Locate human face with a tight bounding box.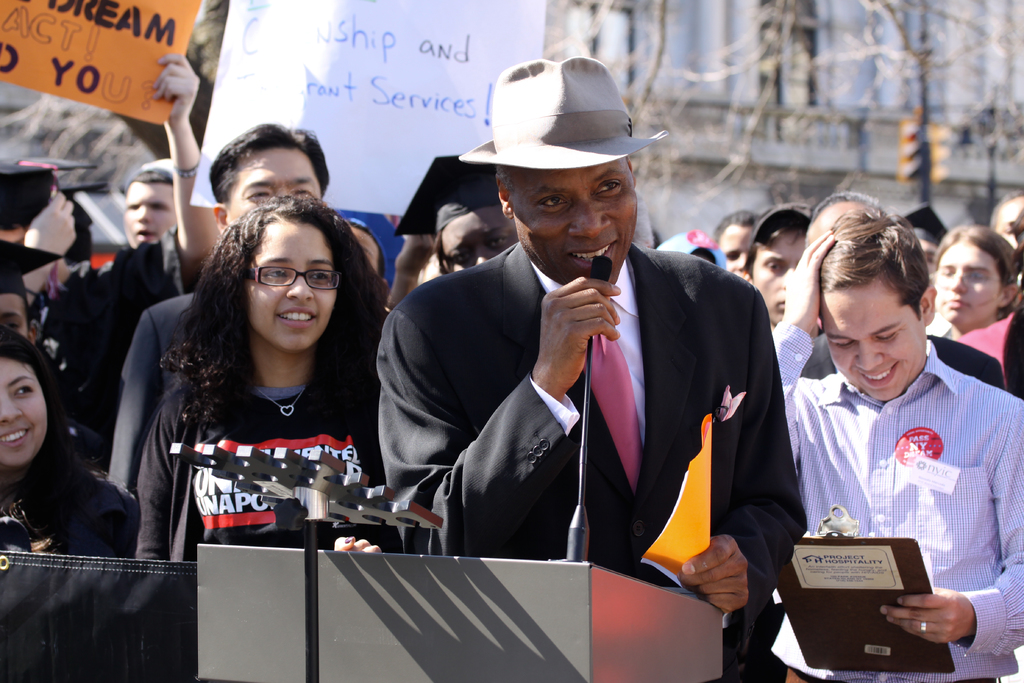
x1=0 y1=352 x2=44 y2=468.
